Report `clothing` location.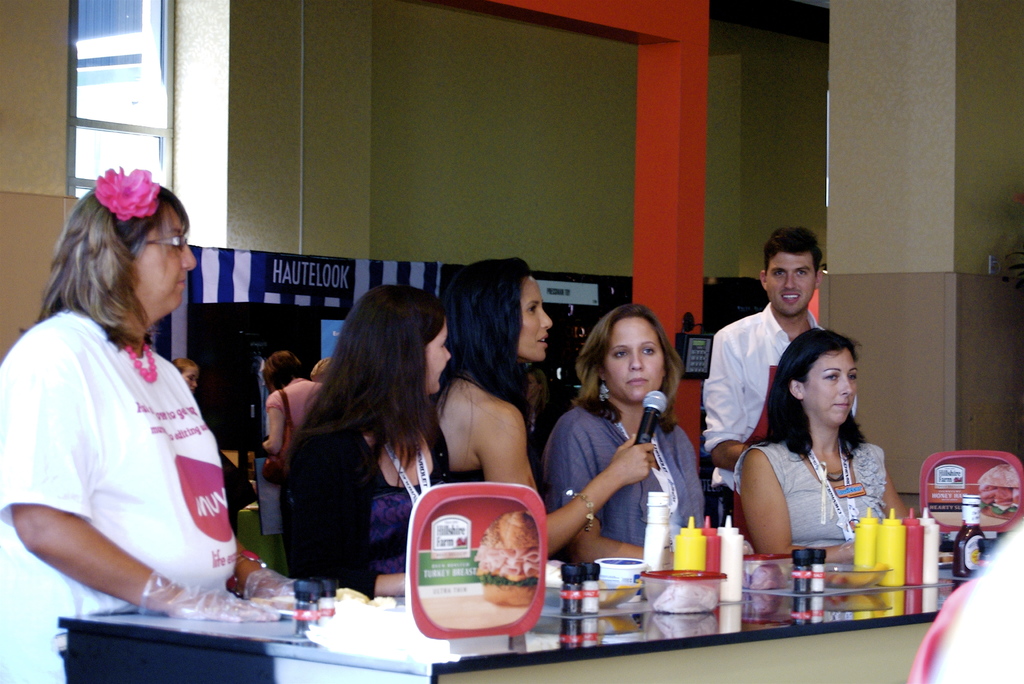
Report: {"left": 550, "top": 400, "right": 711, "bottom": 562}.
